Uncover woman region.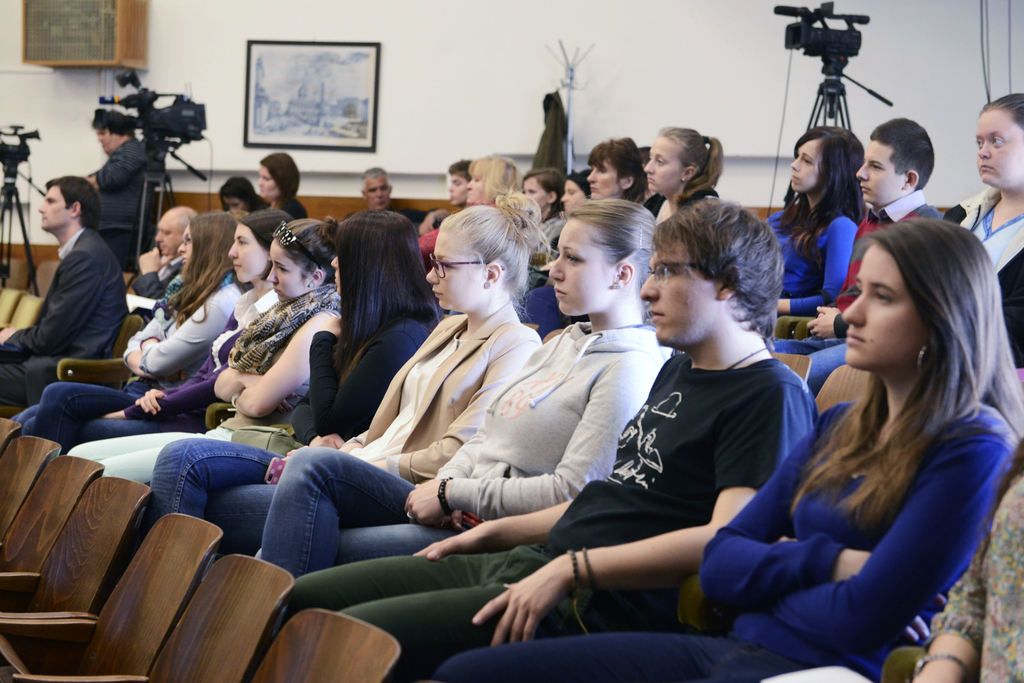
Uncovered: box(636, 120, 741, 232).
